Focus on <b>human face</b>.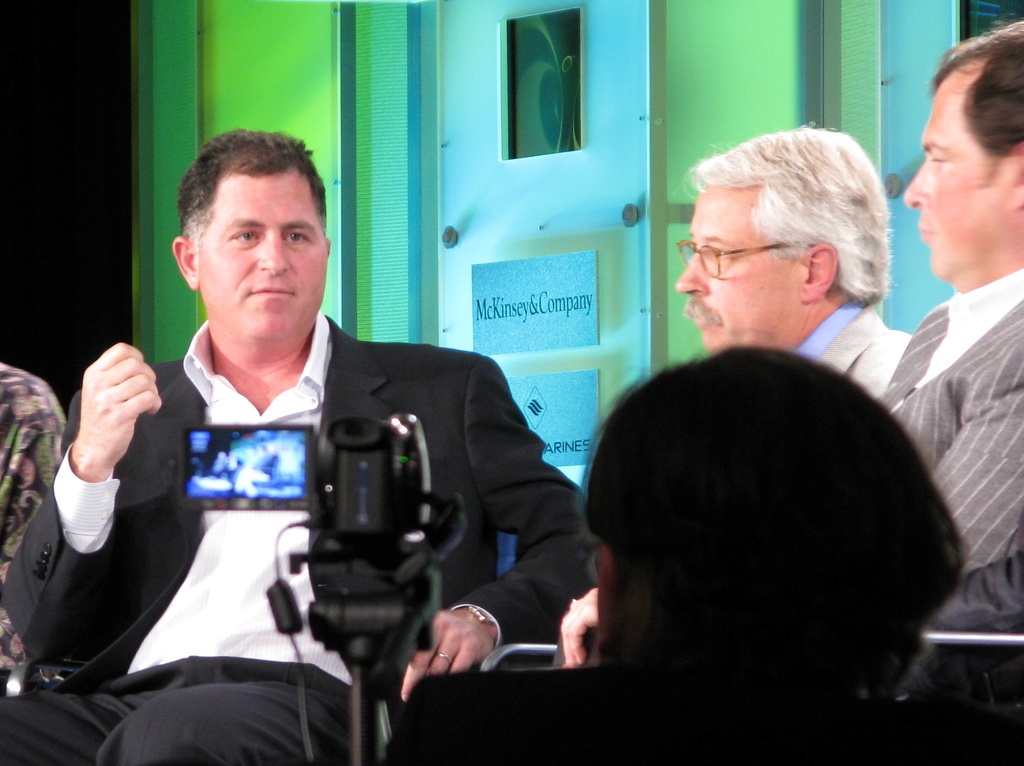
Focused at {"left": 199, "top": 172, "right": 324, "bottom": 338}.
